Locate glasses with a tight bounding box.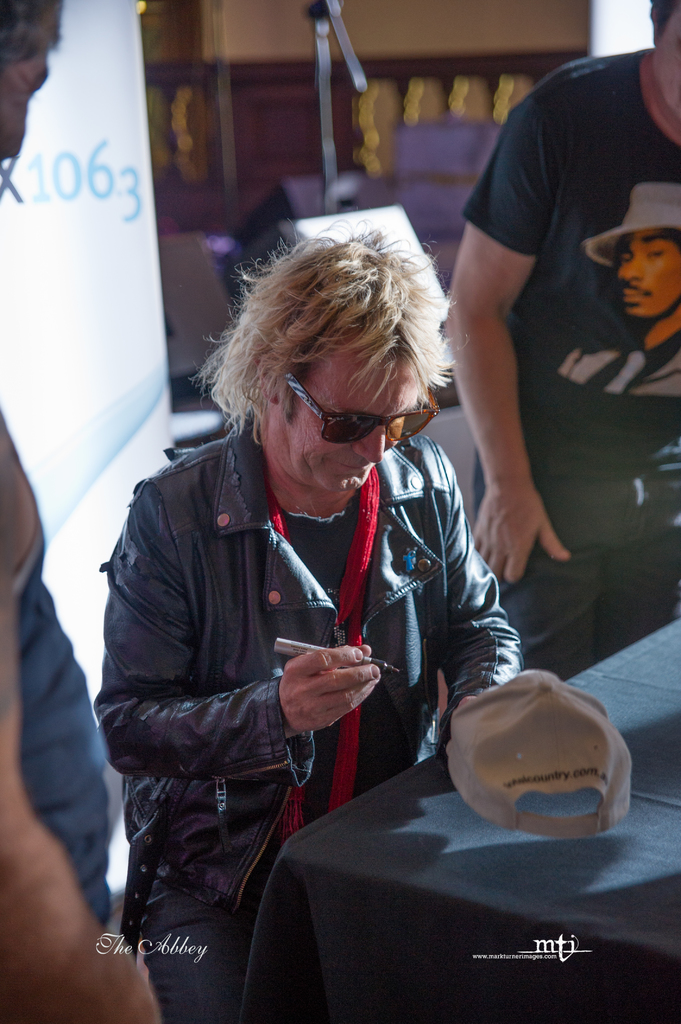
{"x1": 283, "y1": 370, "x2": 438, "y2": 452}.
